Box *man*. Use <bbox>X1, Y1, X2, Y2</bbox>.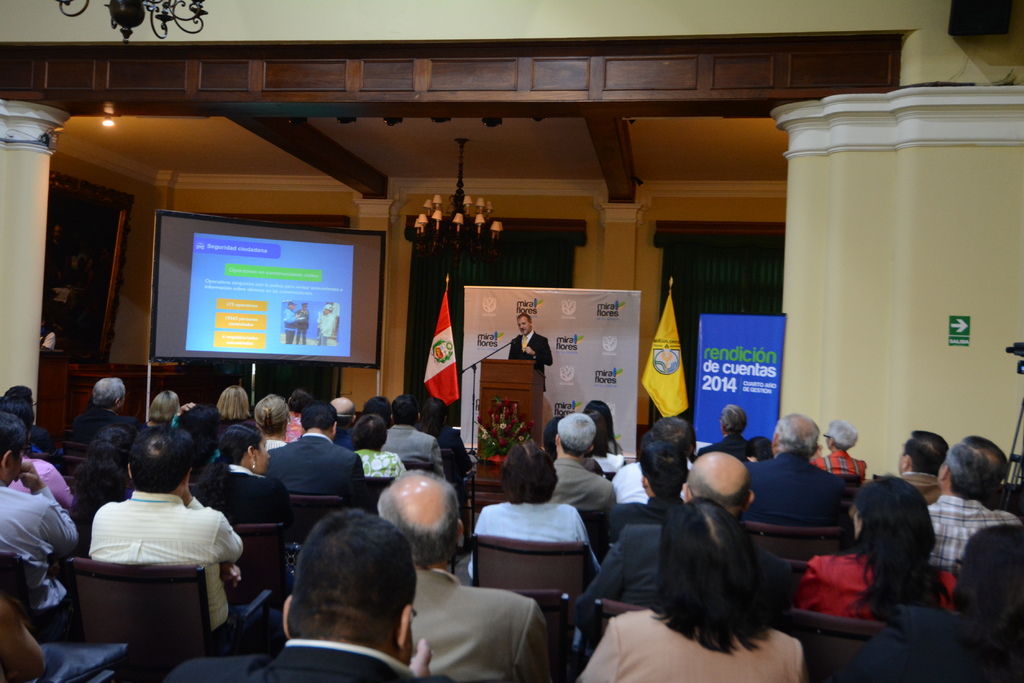
<bbox>349, 391, 395, 435</bbox>.
